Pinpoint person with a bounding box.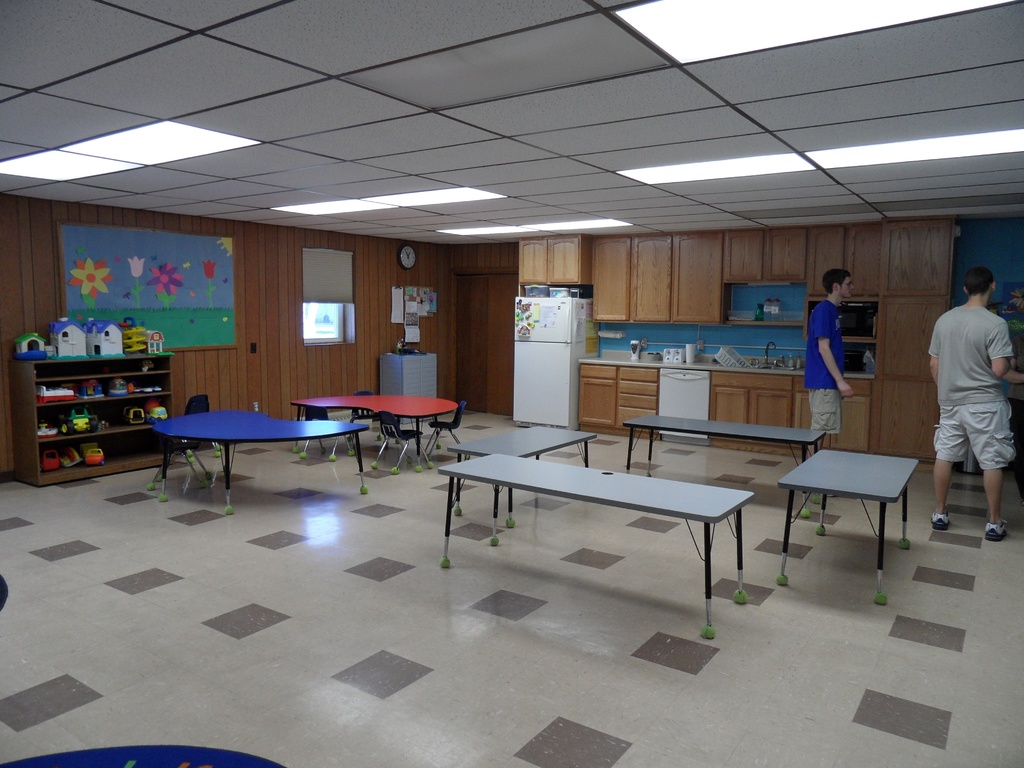
box(802, 264, 854, 499).
